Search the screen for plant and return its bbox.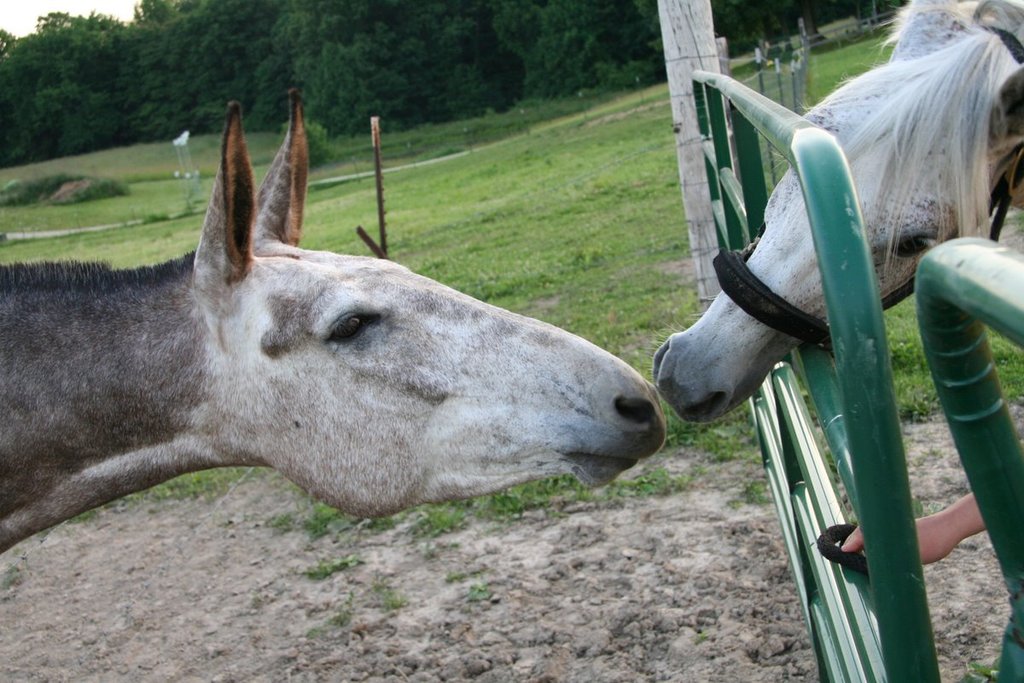
Found: (left=373, top=517, right=393, bottom=530).
